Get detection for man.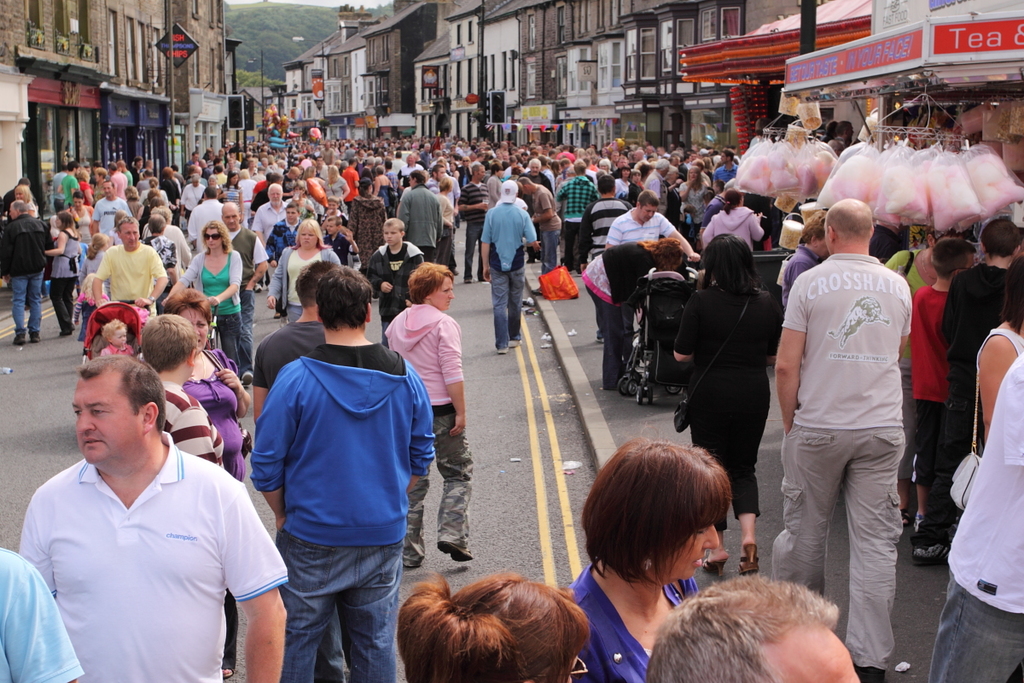
Detection: locate(15, 325, 269, 680).
